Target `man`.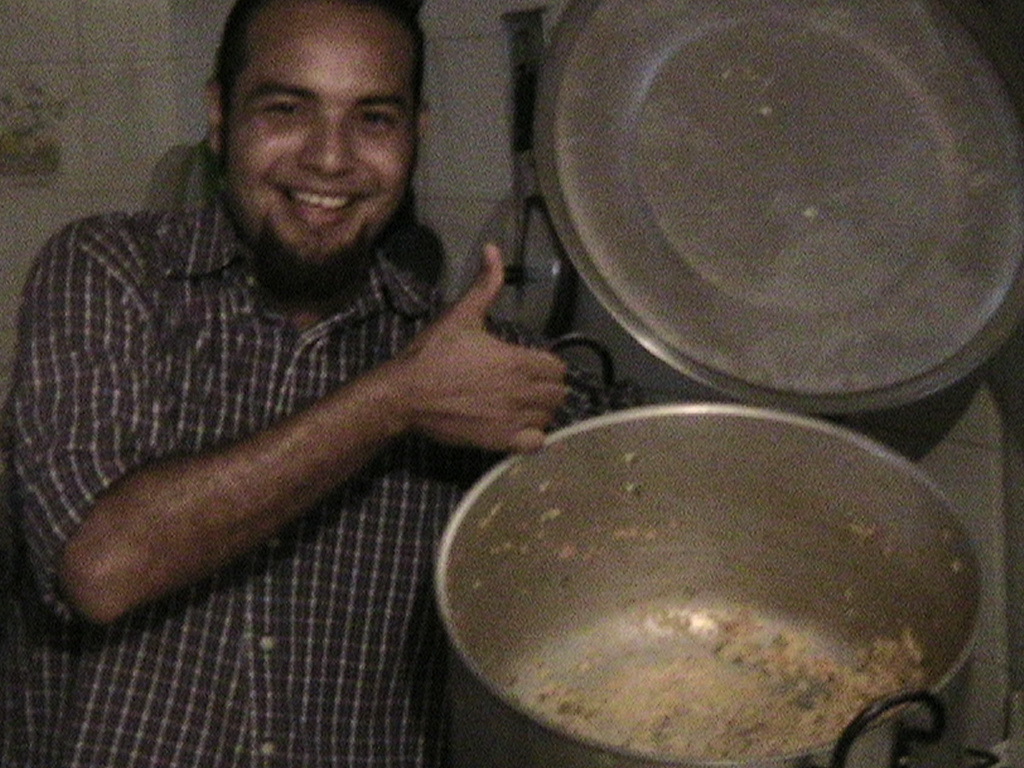
Target region: [x1=0, y1=0, x2=644, y2=767].
